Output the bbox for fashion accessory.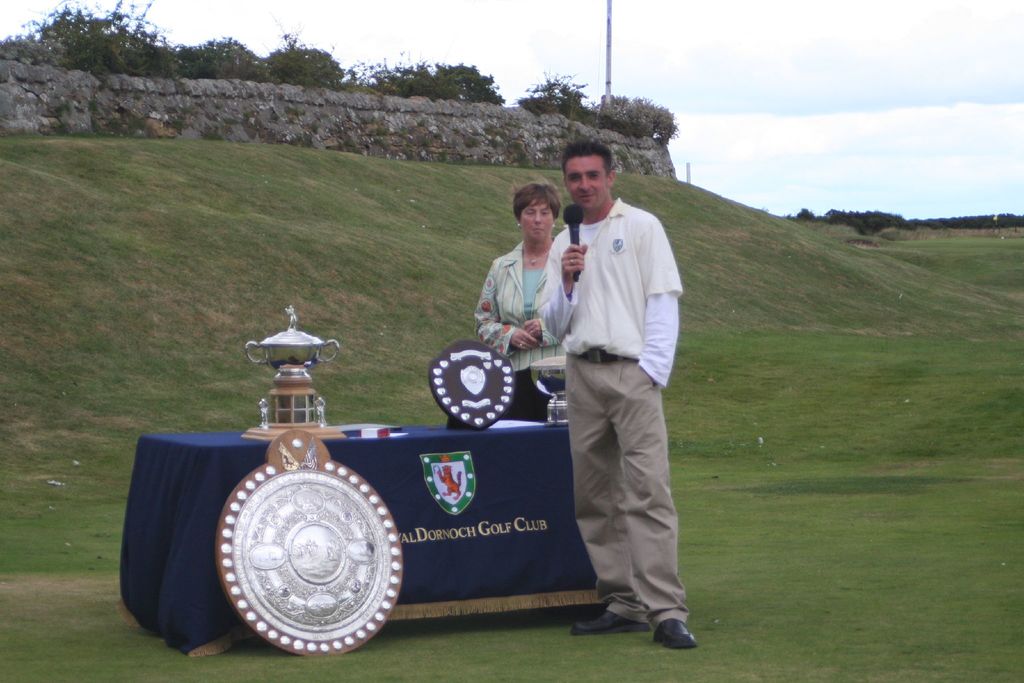
{"left": 564, "top": 286, "right": 575, "bottom": 298}.
